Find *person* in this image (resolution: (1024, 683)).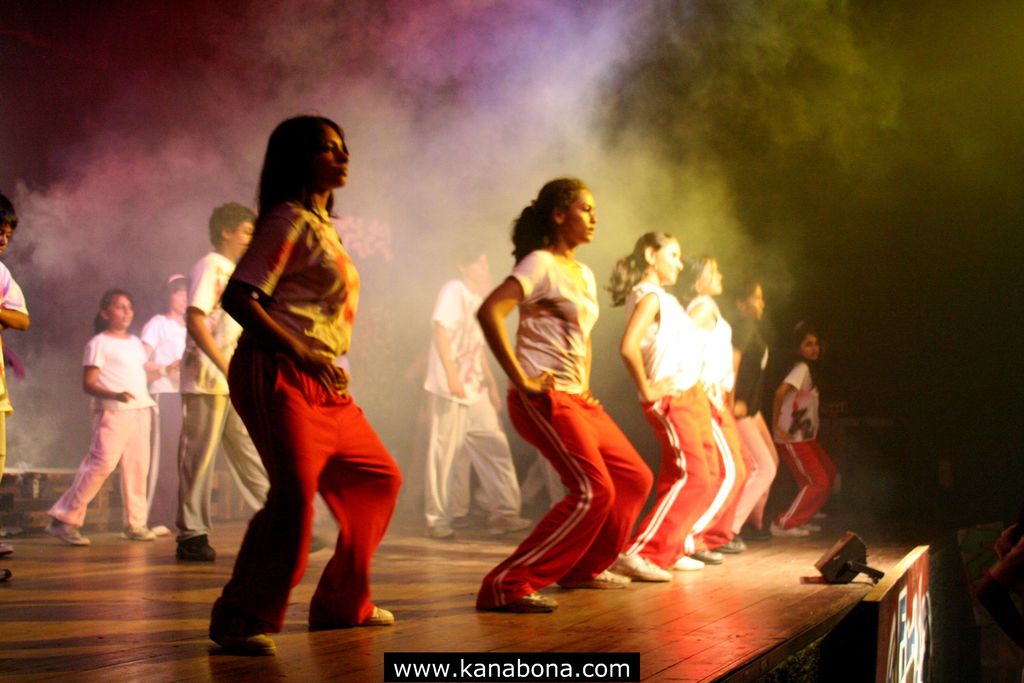
x1=0, y1=190, x2=26, y2=588.
